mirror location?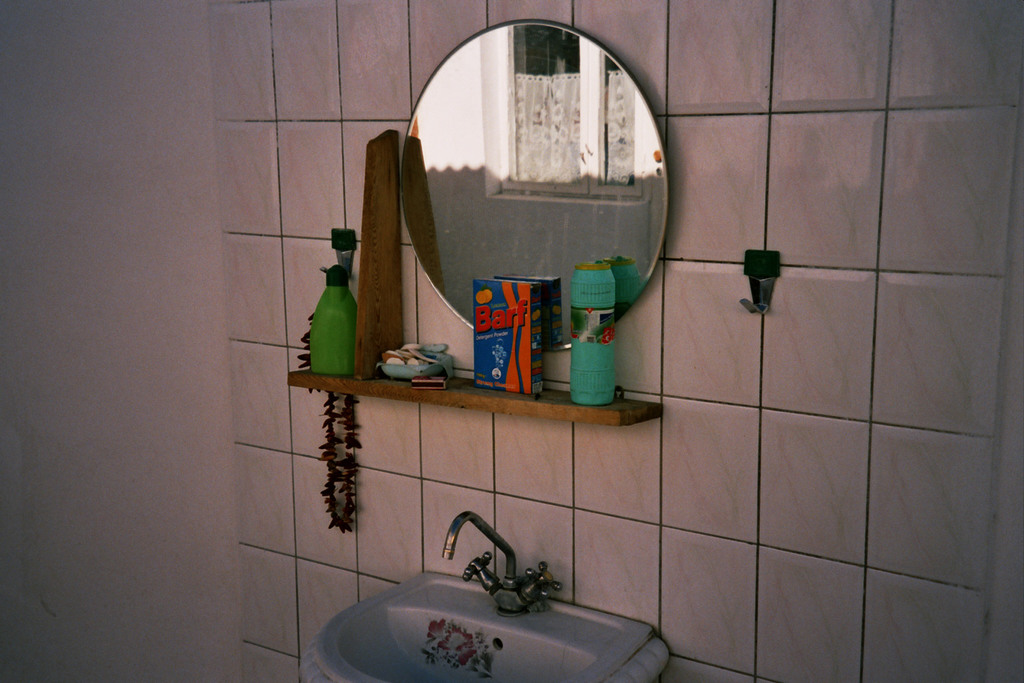
<box>405,25,671,352</box>
